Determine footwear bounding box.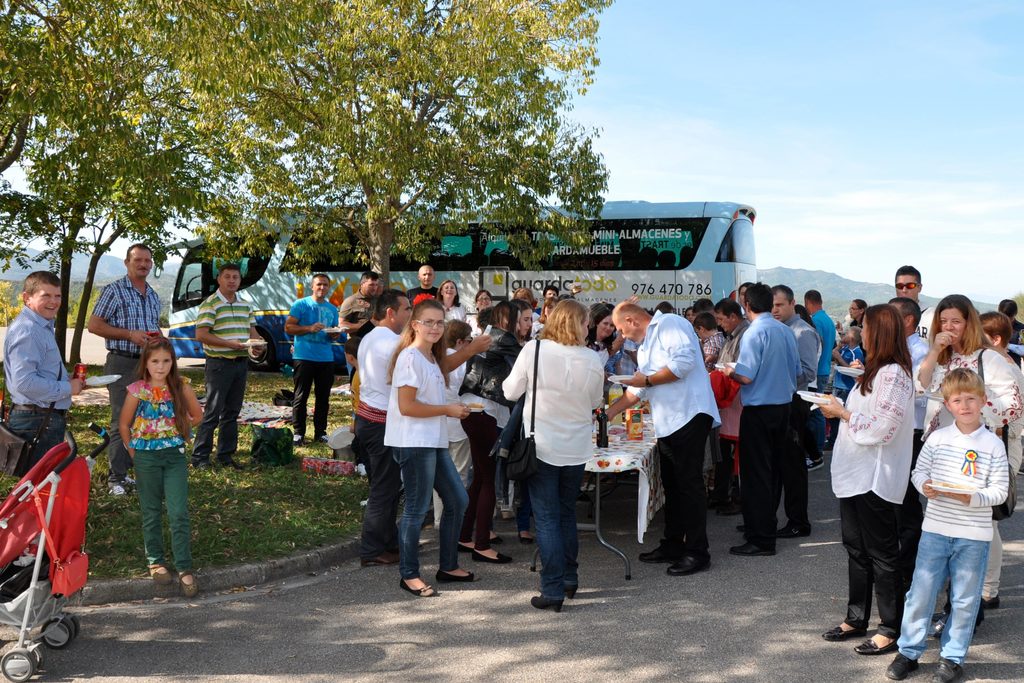
Determined: {"left": 127, "top": 475, "right": 135, "bottom": 487}.
